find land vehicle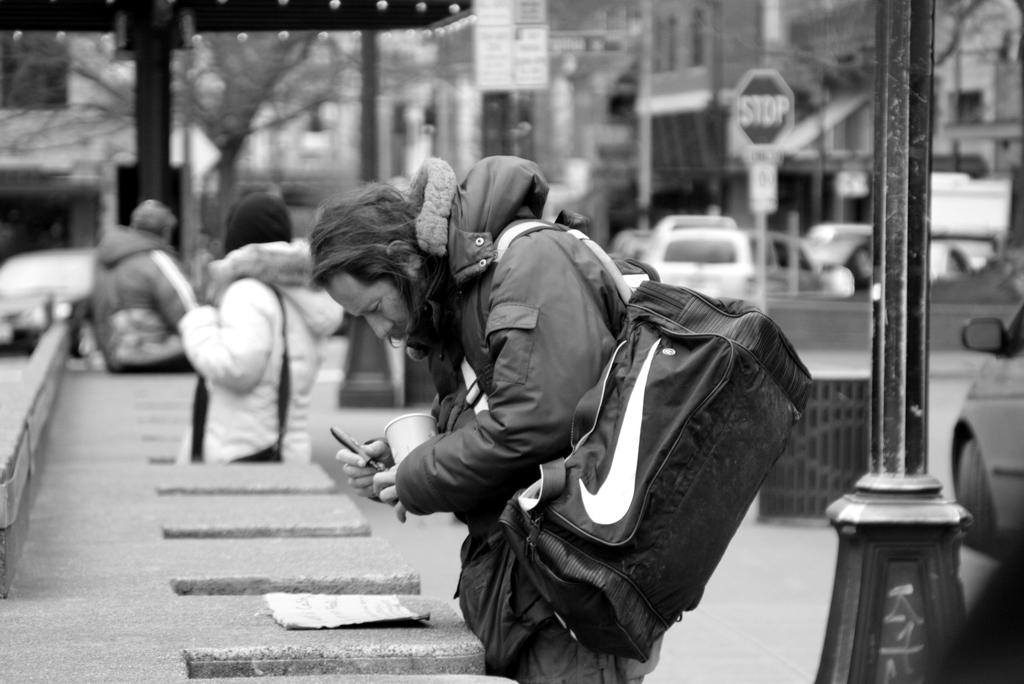
(639,225,852,318)
